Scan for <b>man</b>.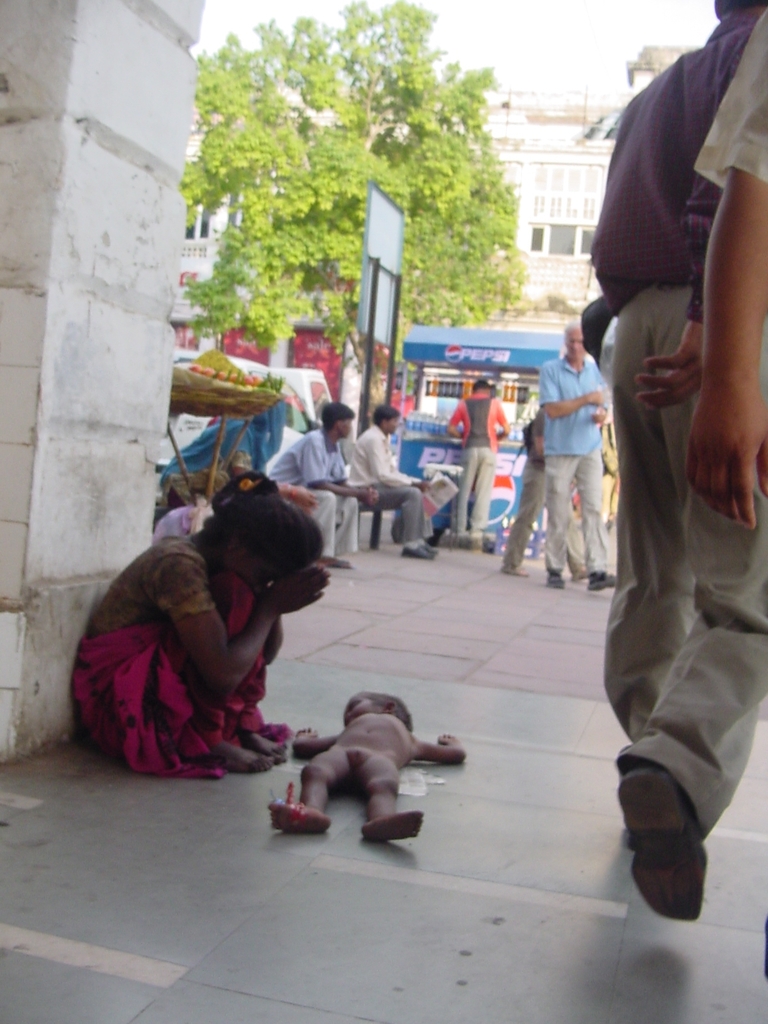
Scan result: {"x1": 443, "y1": 378, "x2": 518, "y2": 547}.
